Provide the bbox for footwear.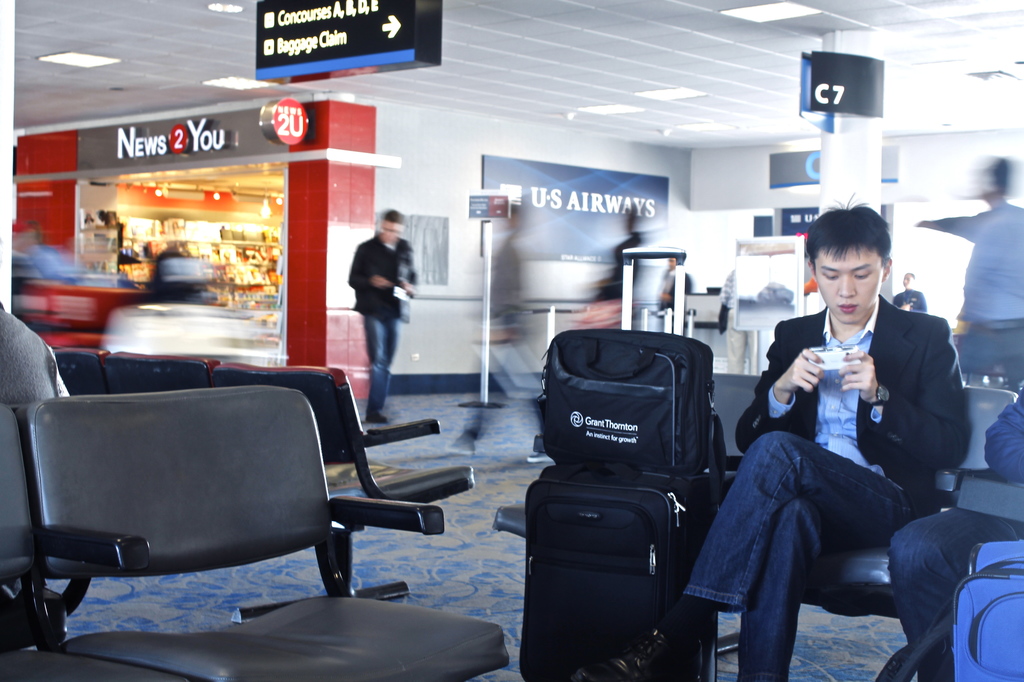
601 625 677 679.
